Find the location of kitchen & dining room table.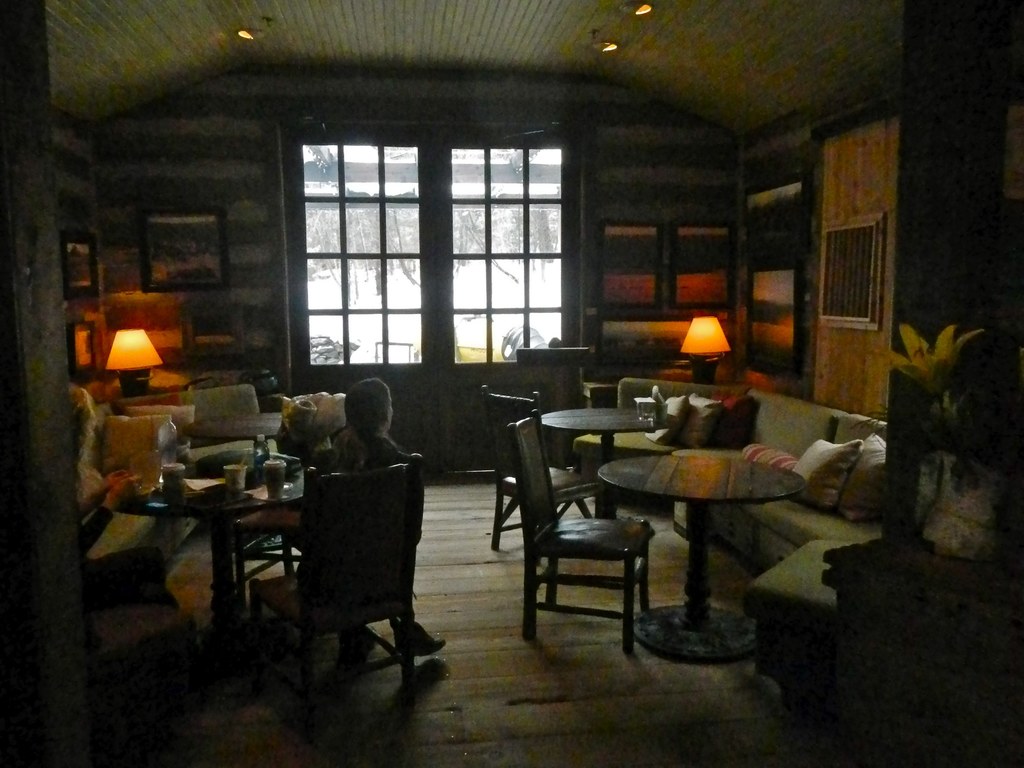
Location: [x1=492, y1=402, x2=744, y2=639].
